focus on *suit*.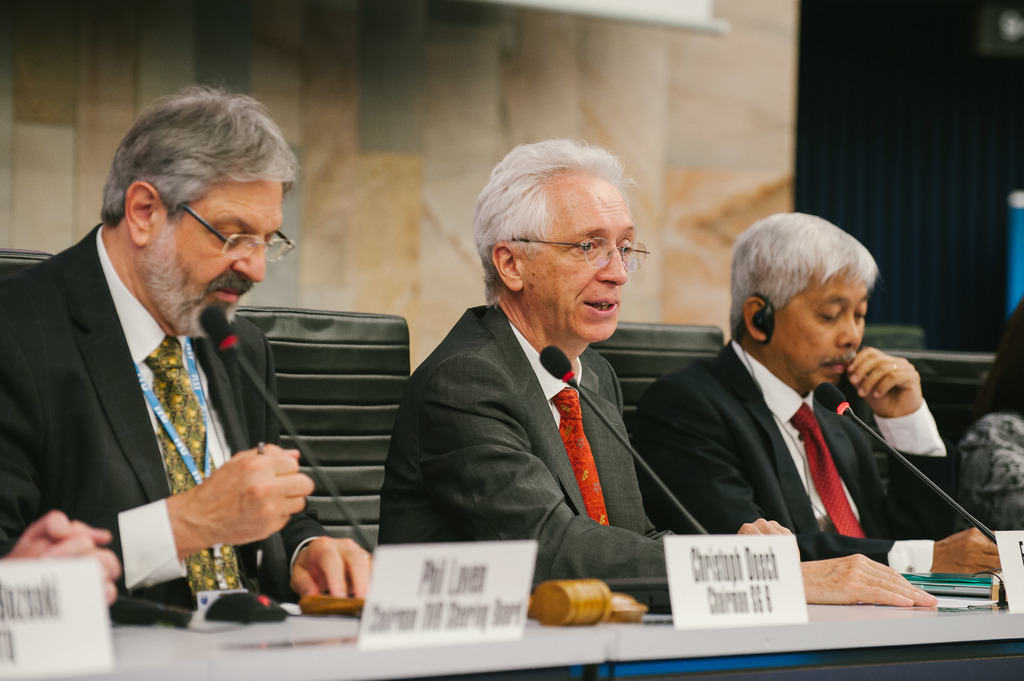
Focused at (378, 303, 680, 618).
